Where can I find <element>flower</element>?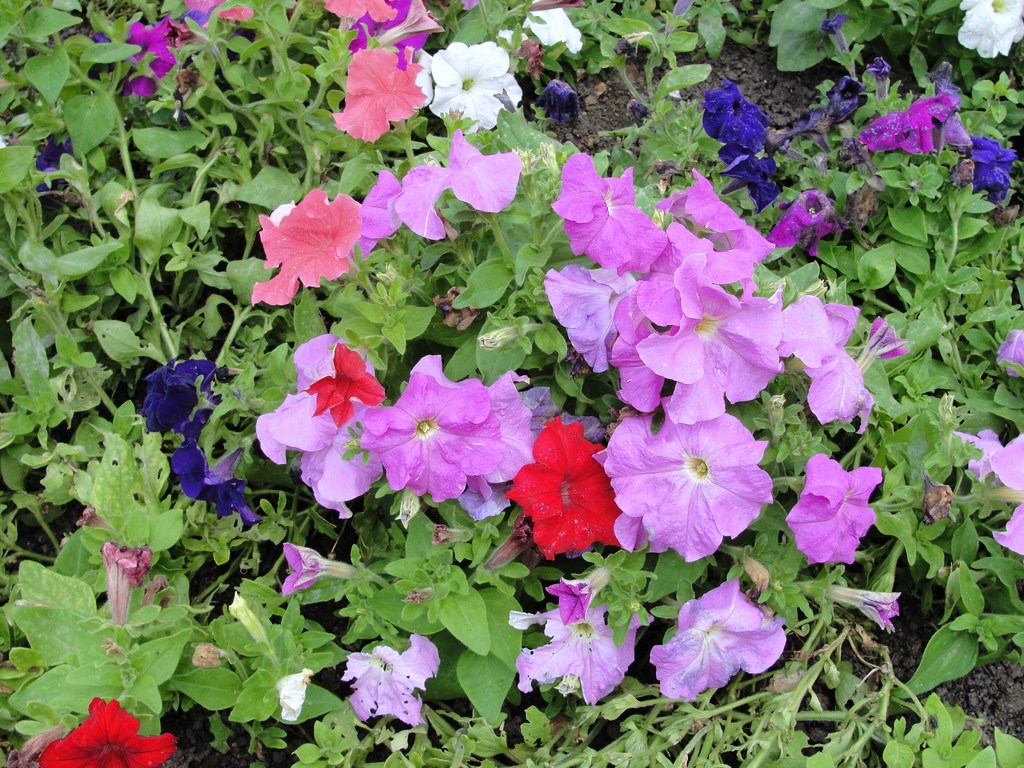
You can find it at (652,246,784,434).
